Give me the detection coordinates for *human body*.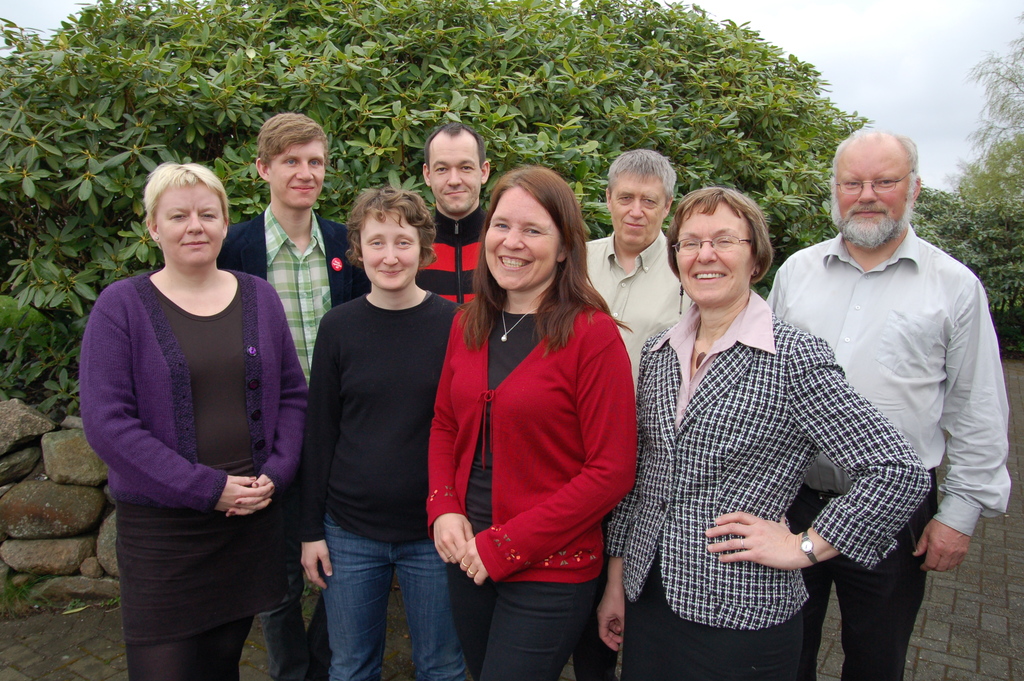
(left=760, top=124, right=1020, bottom=680).
